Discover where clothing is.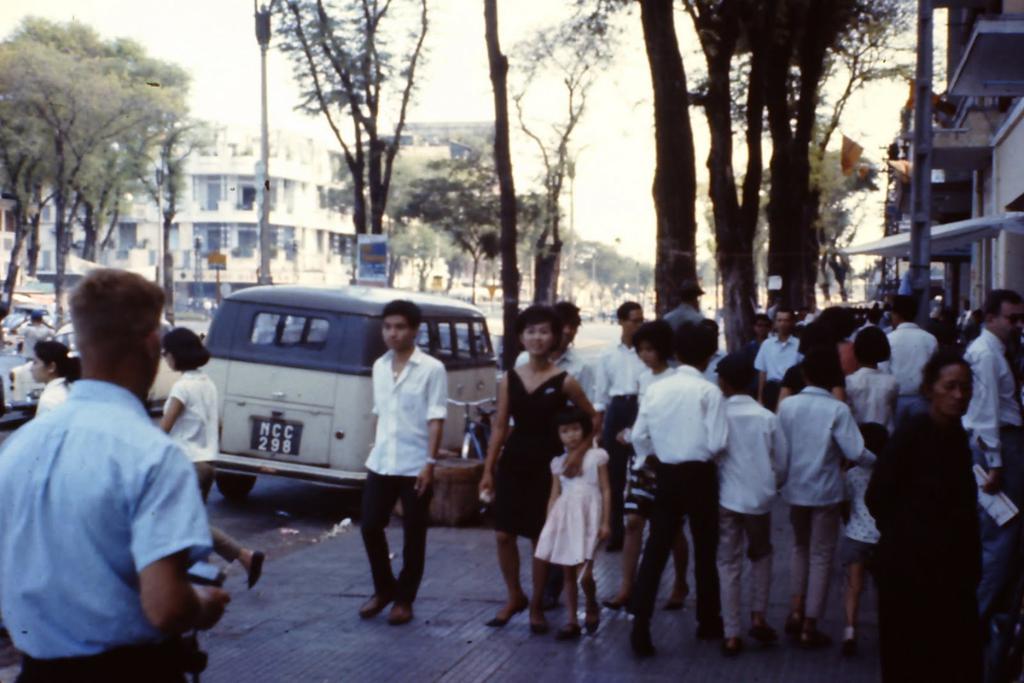
Discovered at detection(864, 399, 987, 679).
